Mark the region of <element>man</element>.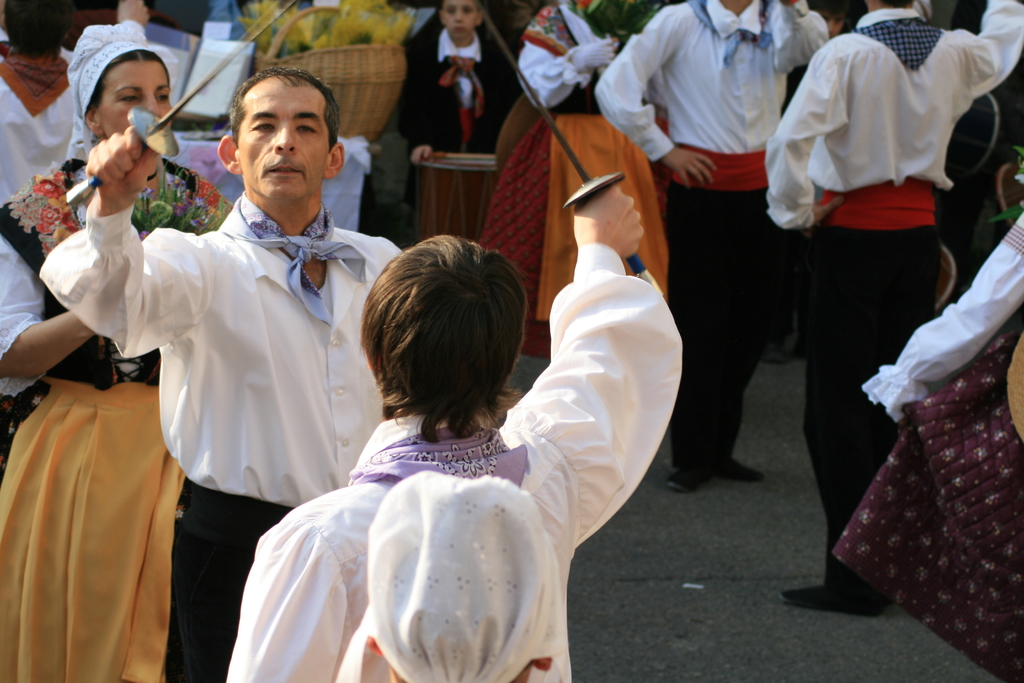
Region: Rect(595, 0, 828, 492).
